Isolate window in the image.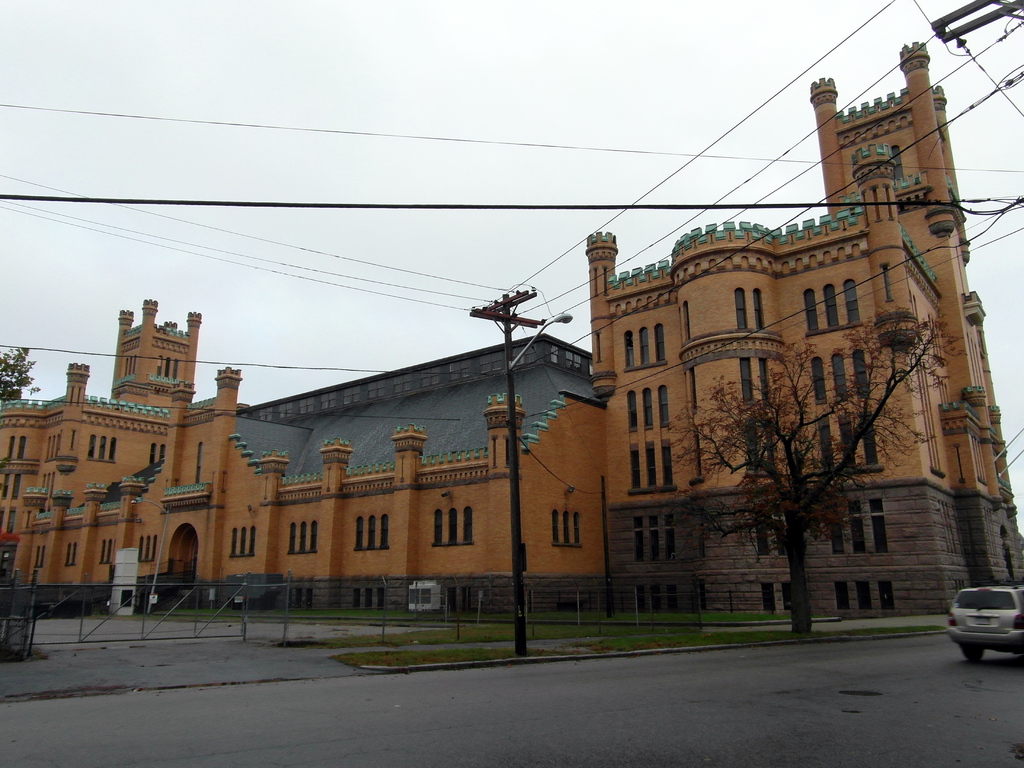
Isolated region: [left=855, top=579, right=871, bottom=609].
